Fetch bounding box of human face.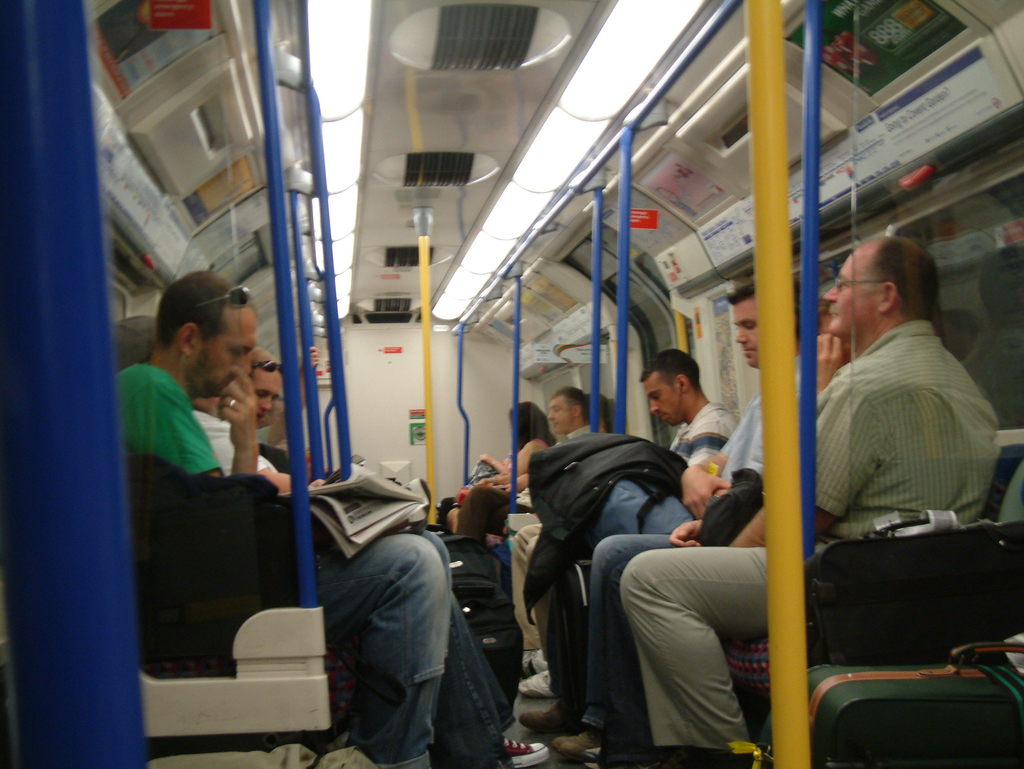
Bbox: [644,377,678,426].
